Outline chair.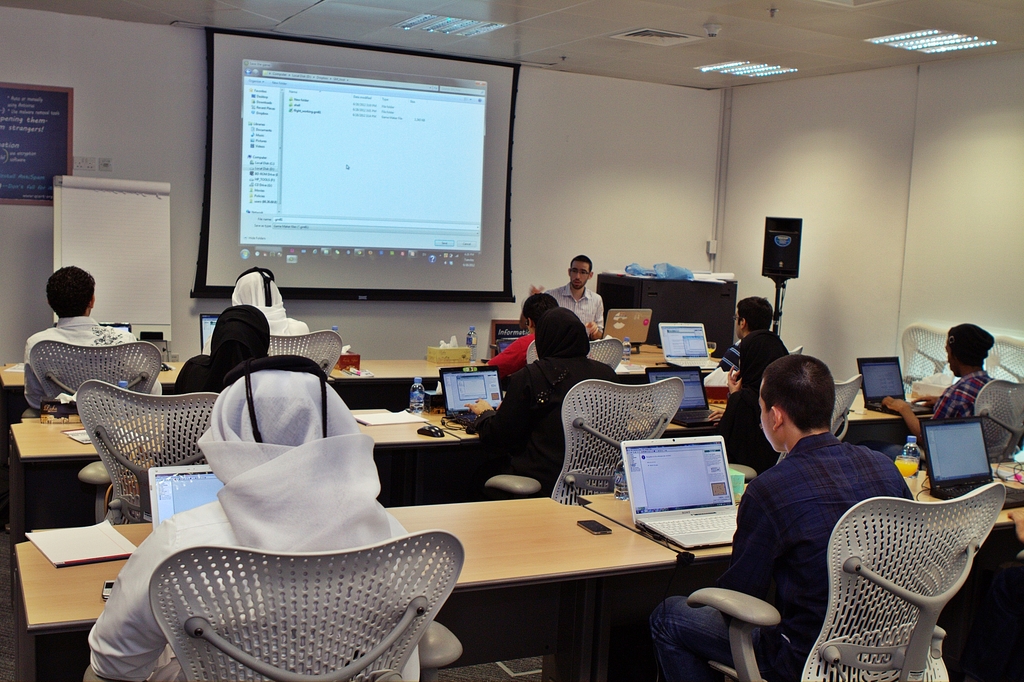
Outline: detection(149, 525, 467, 681).
